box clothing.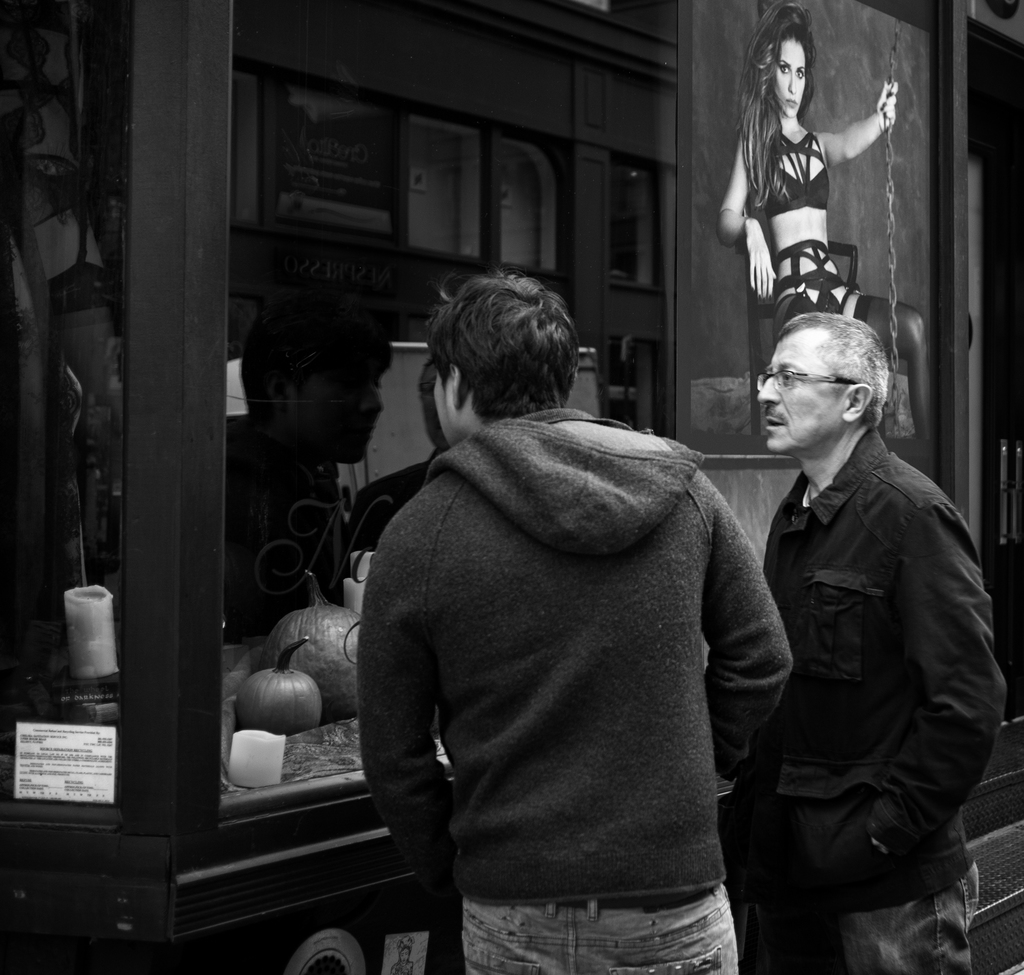
(x1=775, y1=238, x2=928, y2=434).
